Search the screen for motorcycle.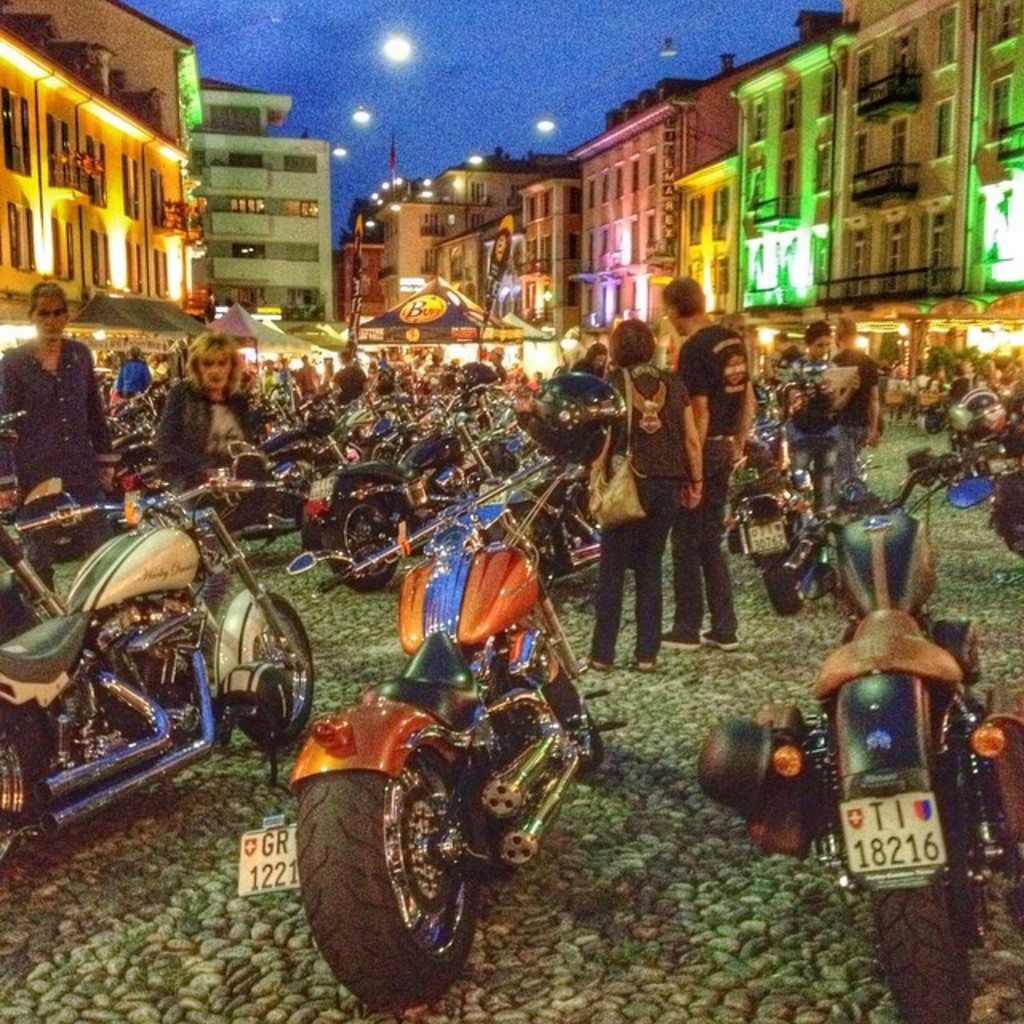
Found at x1=922, y1=379, x2=1019, y2=442.
